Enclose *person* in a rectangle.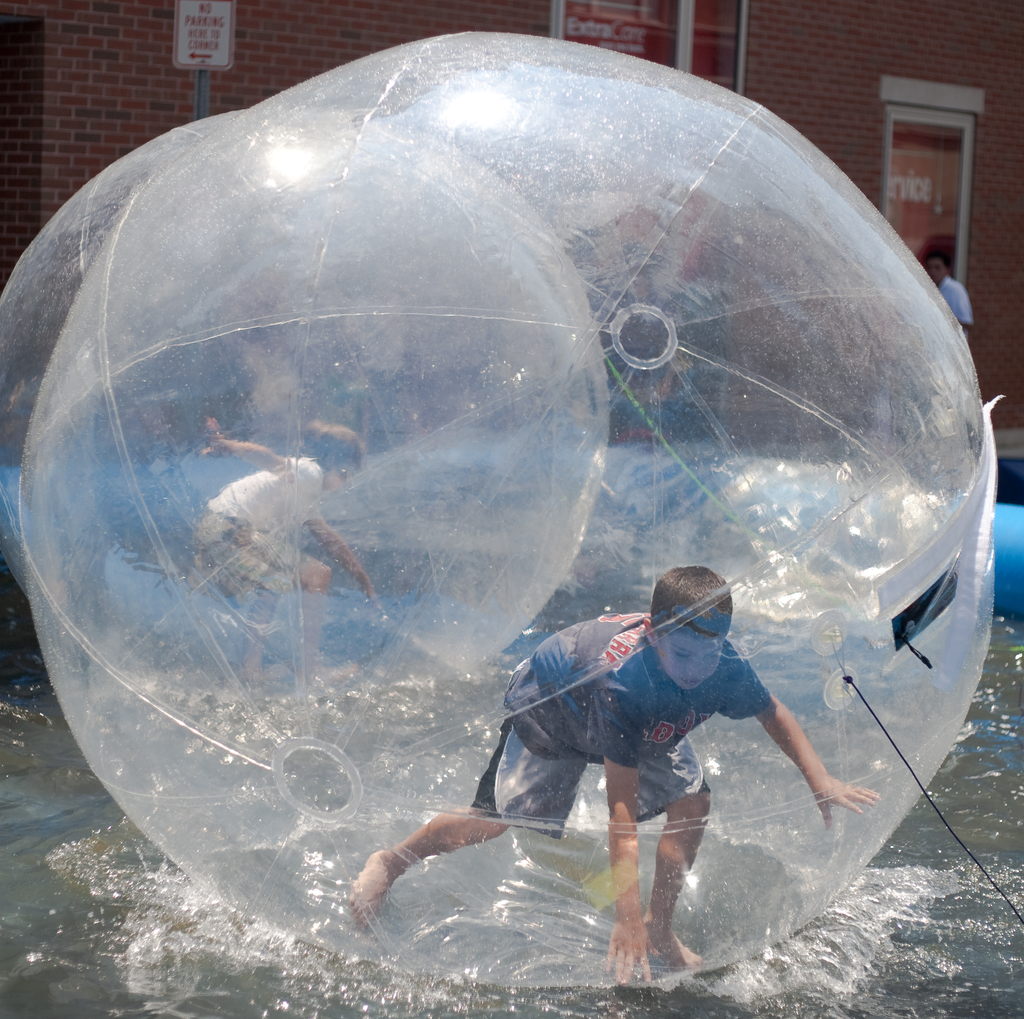
region(186, 410, 389, 710).
